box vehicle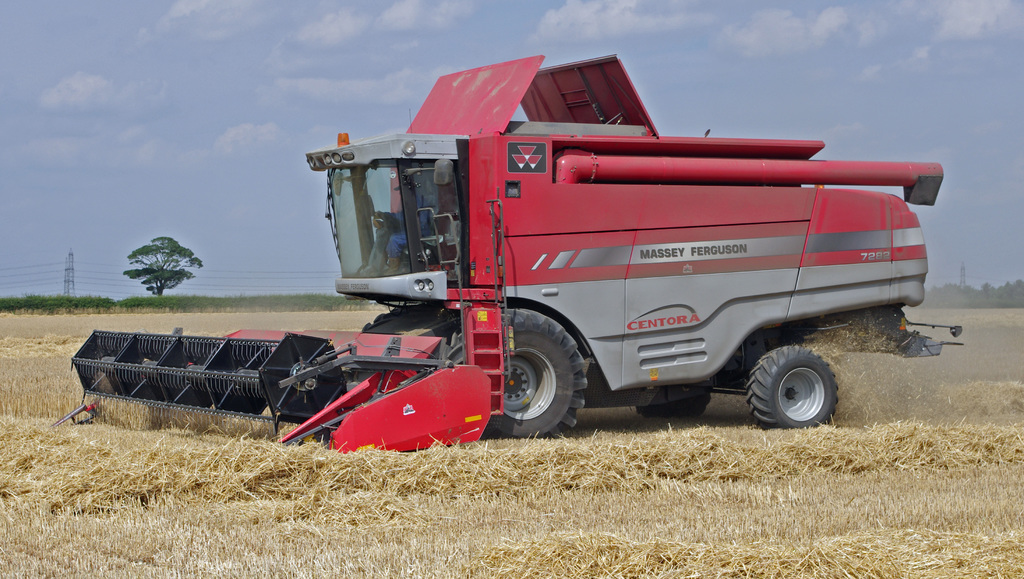
<box>181,58,956,457</box>
